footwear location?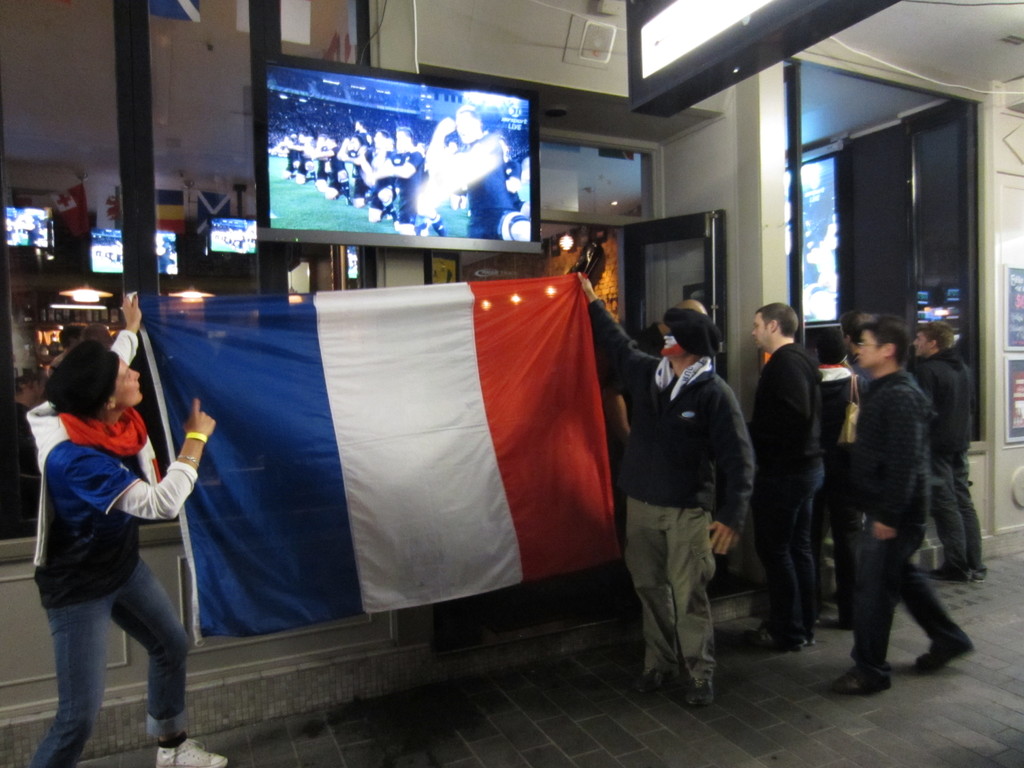
pyautogui.locateOnScreen(622, 669, 660, 691)
